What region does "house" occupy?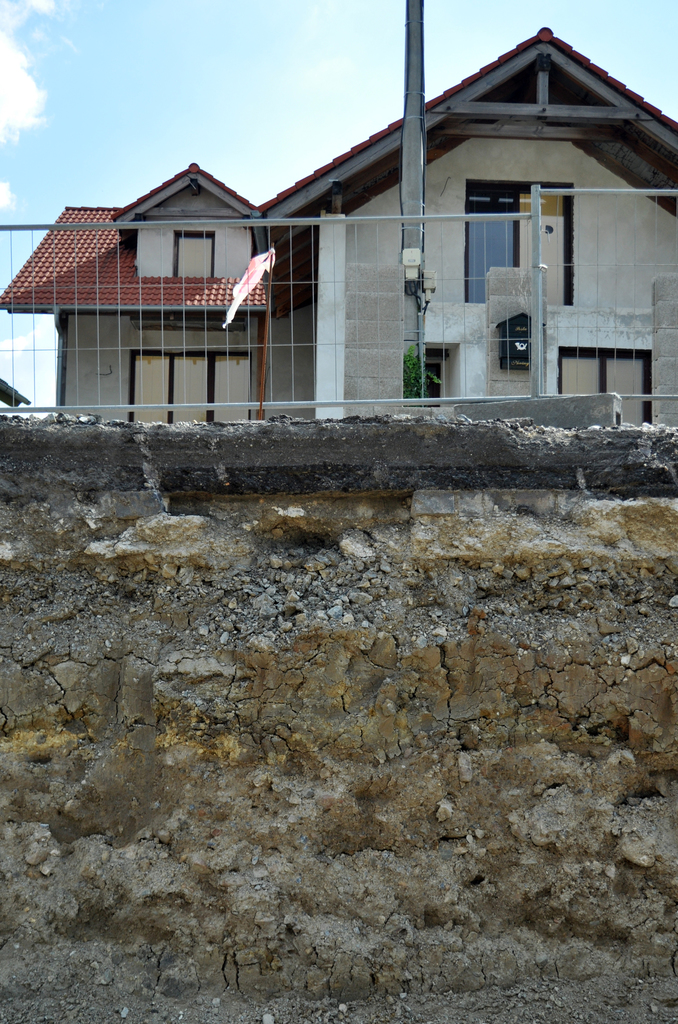
<region>46, 24, 661, 433</region>.
